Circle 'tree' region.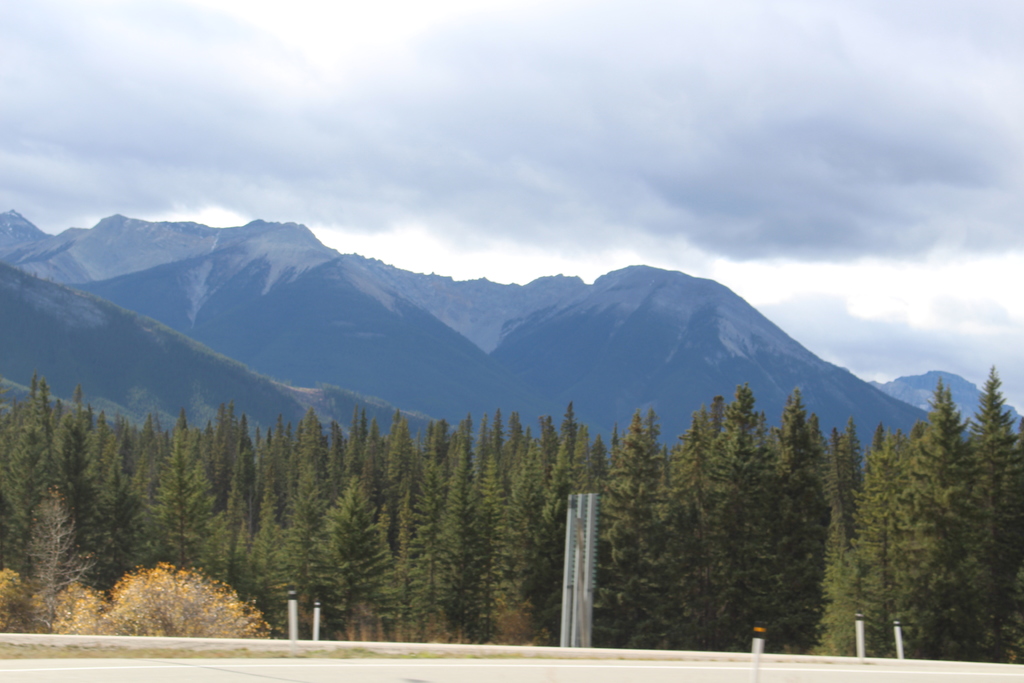
Region: locate(728, 388, 780, 650).
